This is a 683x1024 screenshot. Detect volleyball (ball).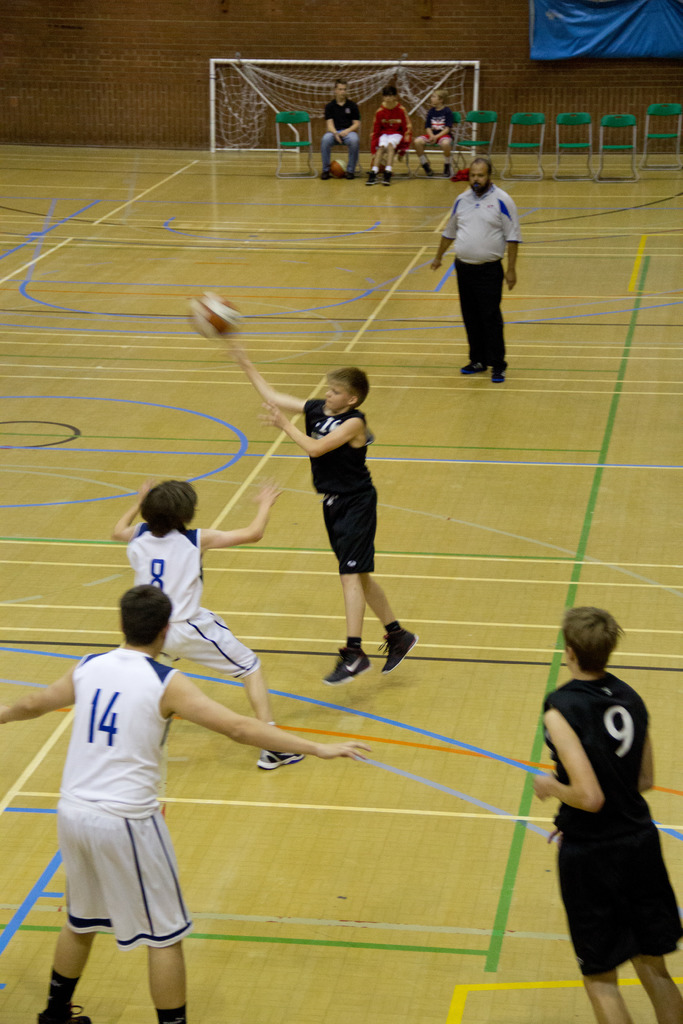
detection(186, 288, 245, 339).
